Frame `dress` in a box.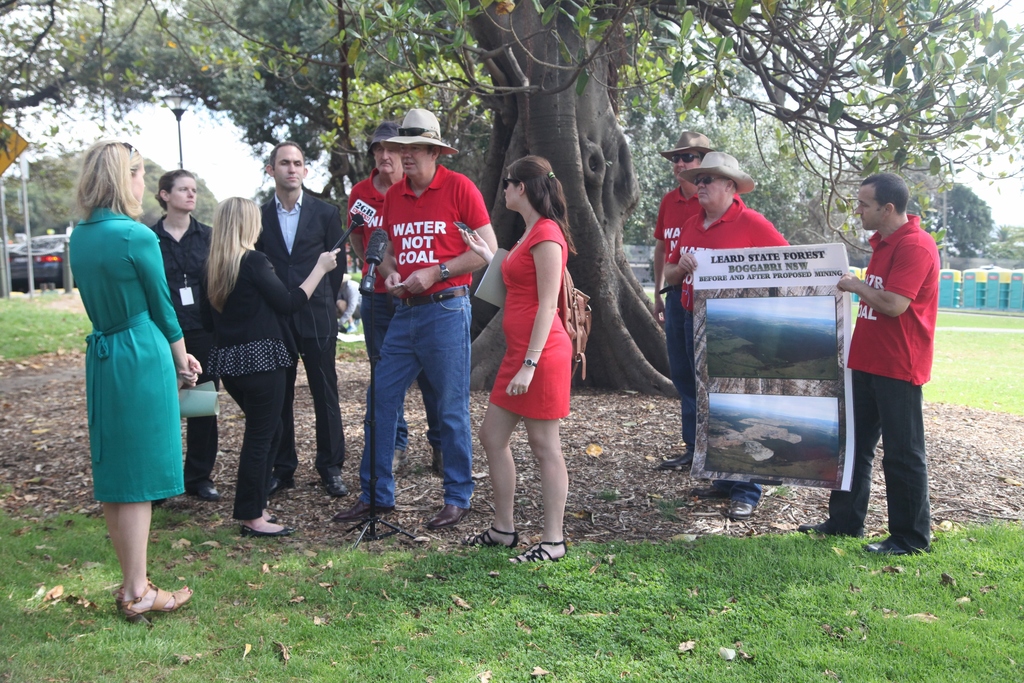
[63,204,188,508].
